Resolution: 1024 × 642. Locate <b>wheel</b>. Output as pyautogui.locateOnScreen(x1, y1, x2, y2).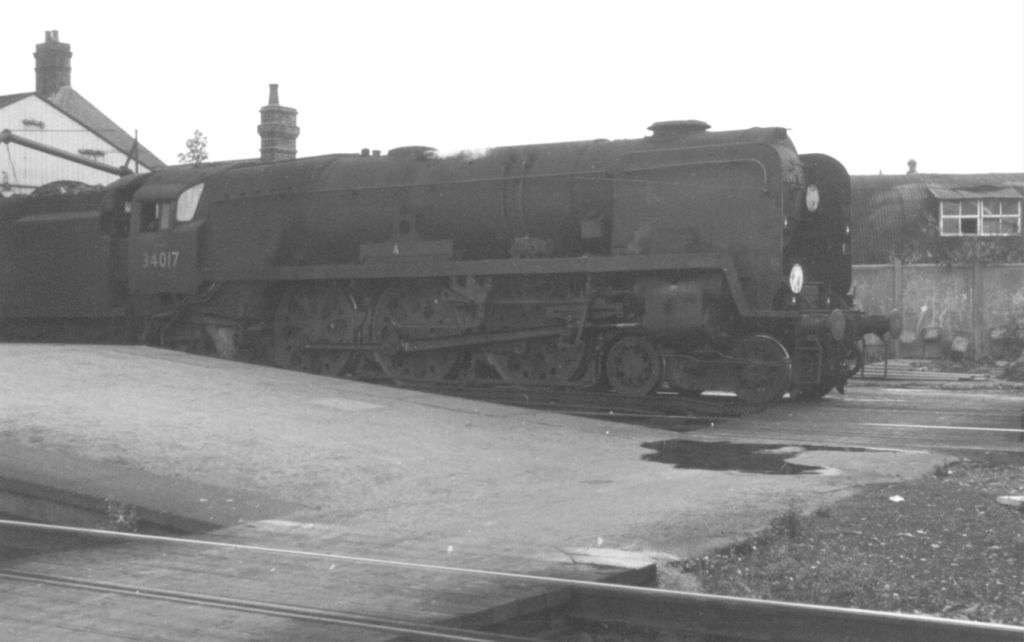
pyautogui.locateOnScreen(801, 383, 834, 397).
